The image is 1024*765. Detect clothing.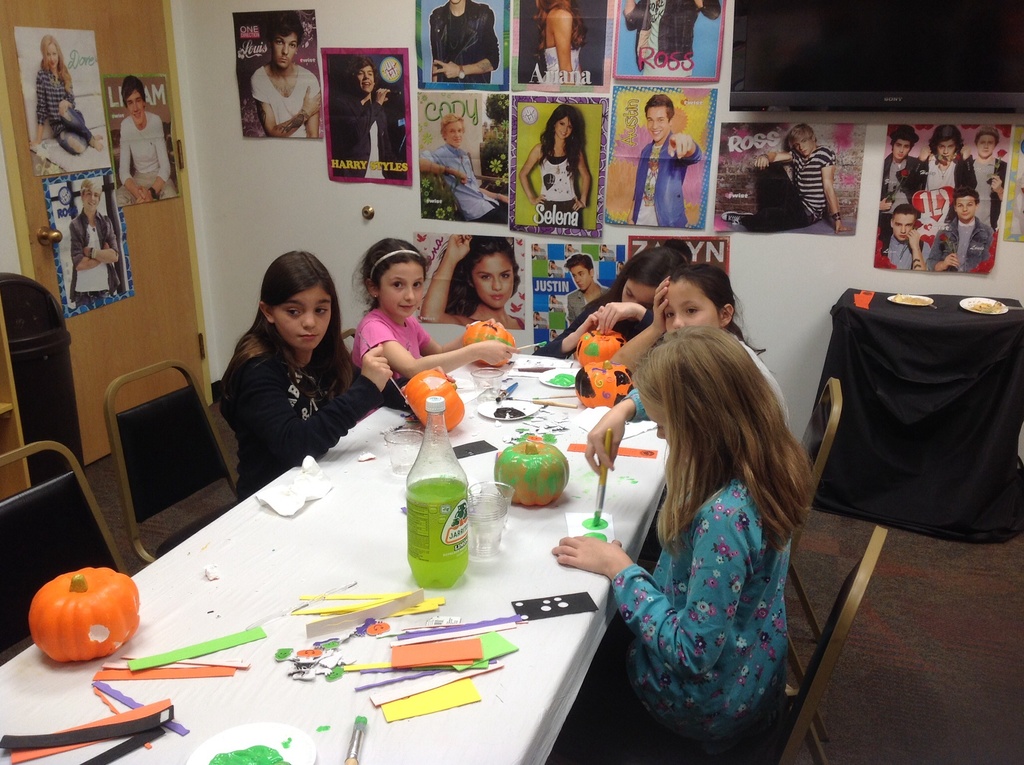
Detection: 617:270:621:277.
